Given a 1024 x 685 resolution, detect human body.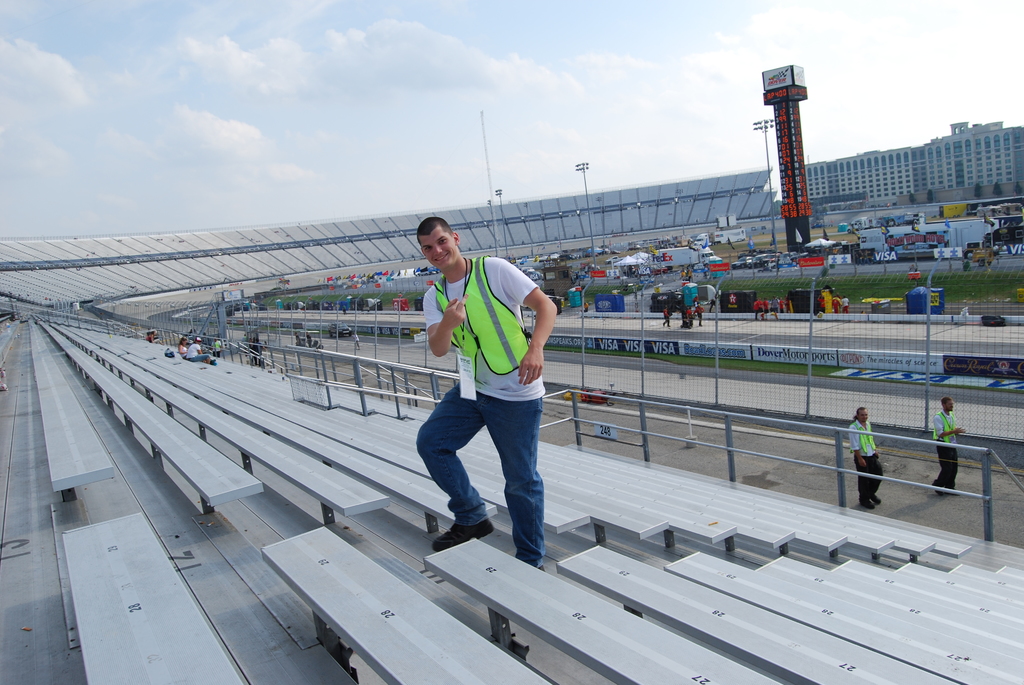
BBox(145, 328, 165, 345).
